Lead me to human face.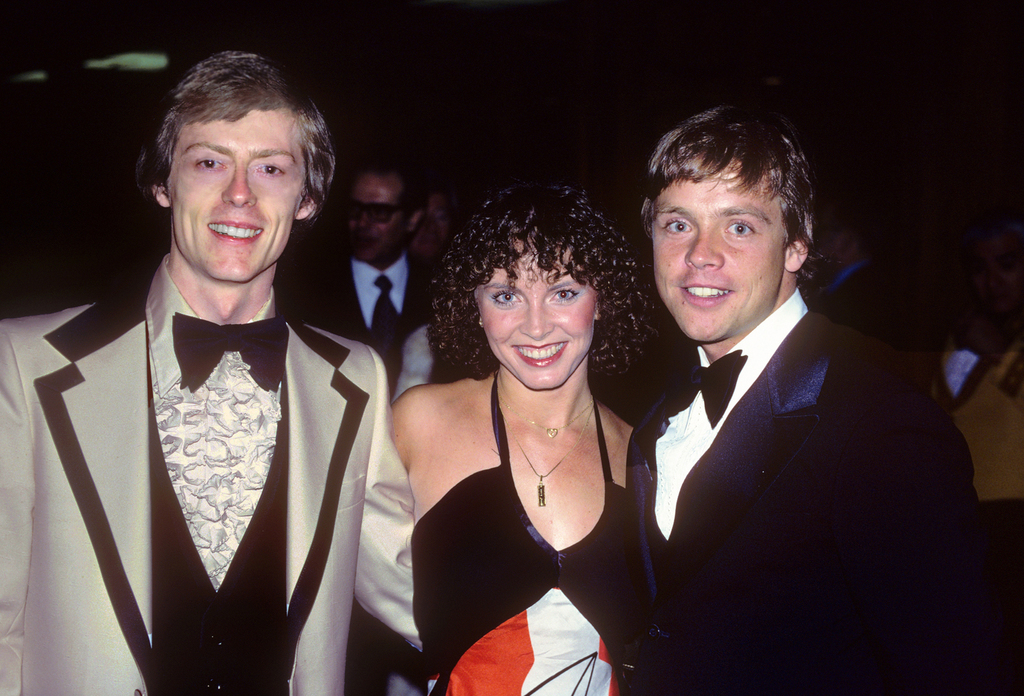
Lead to [x1=472, y1=239, x2=605, y2=387].
